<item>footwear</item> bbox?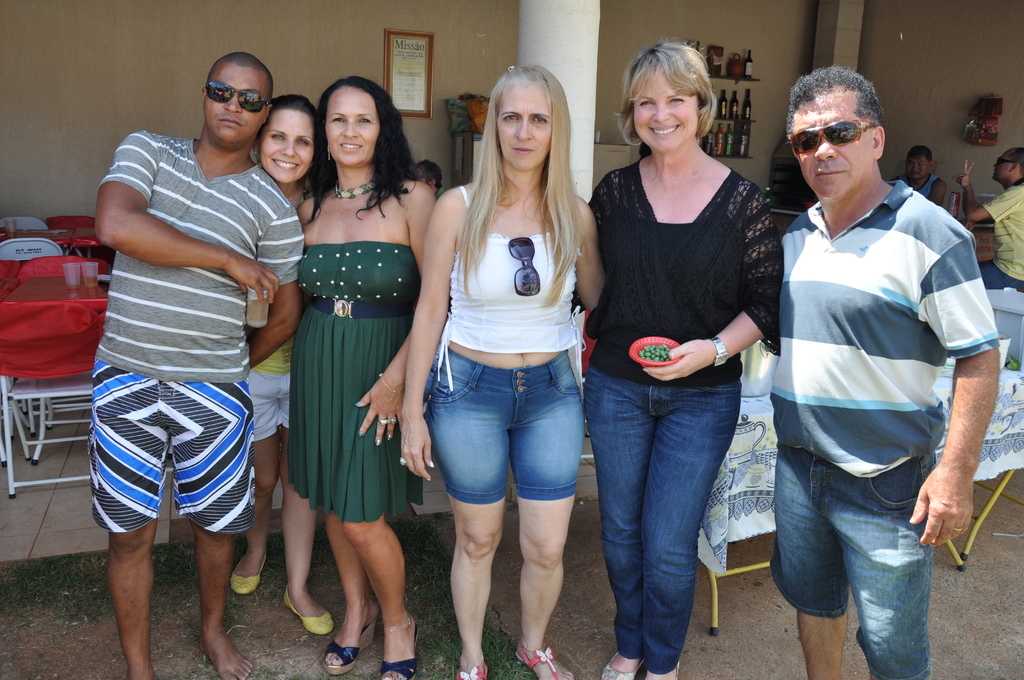
box(323, 622, 376, 676)
